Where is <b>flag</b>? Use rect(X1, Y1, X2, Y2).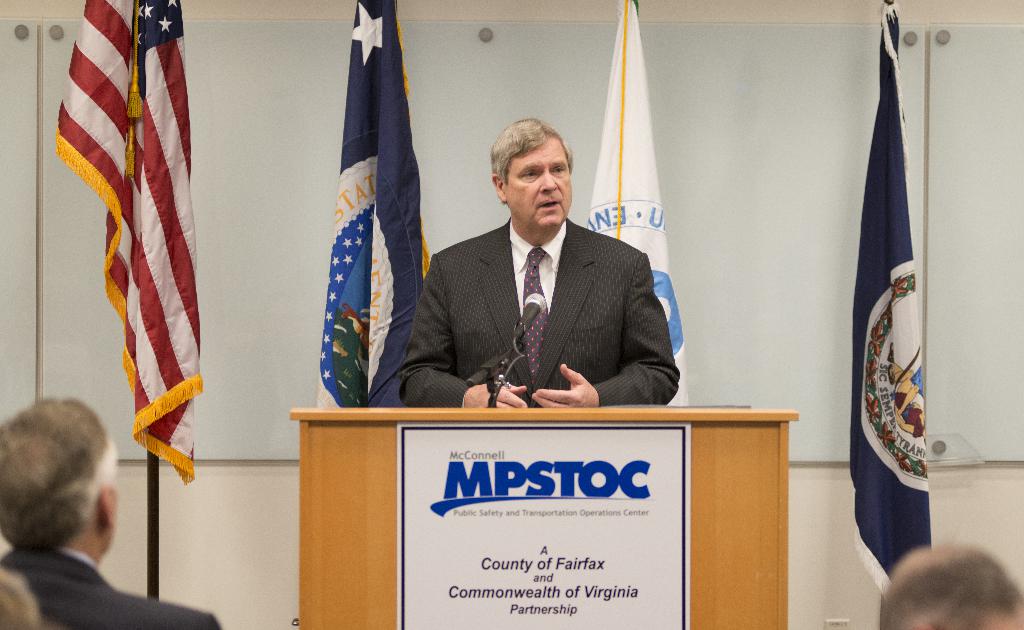
rect(847, 0, 937, 597).
